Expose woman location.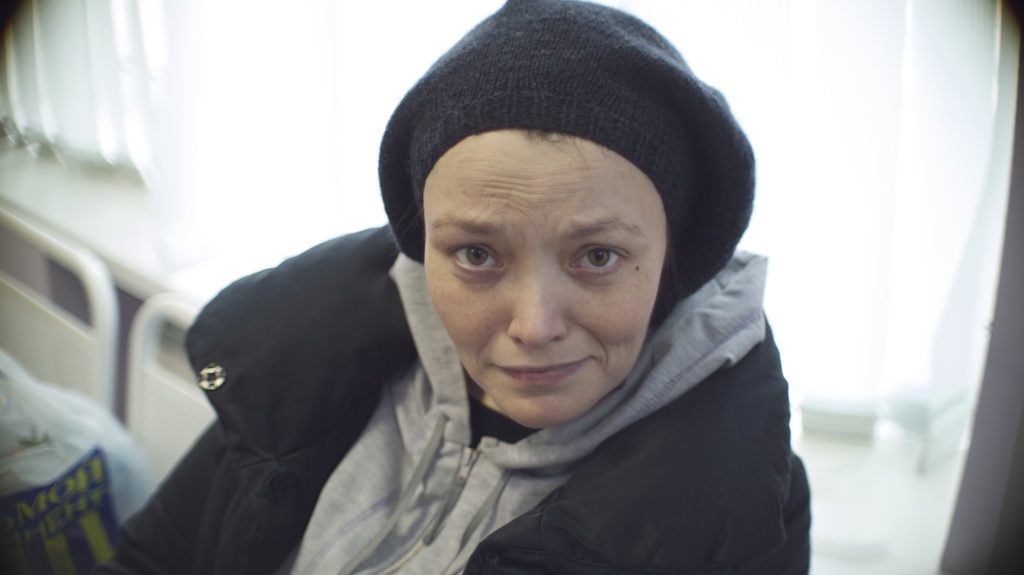
Exposed at rect(111, 36, 826, 574).
